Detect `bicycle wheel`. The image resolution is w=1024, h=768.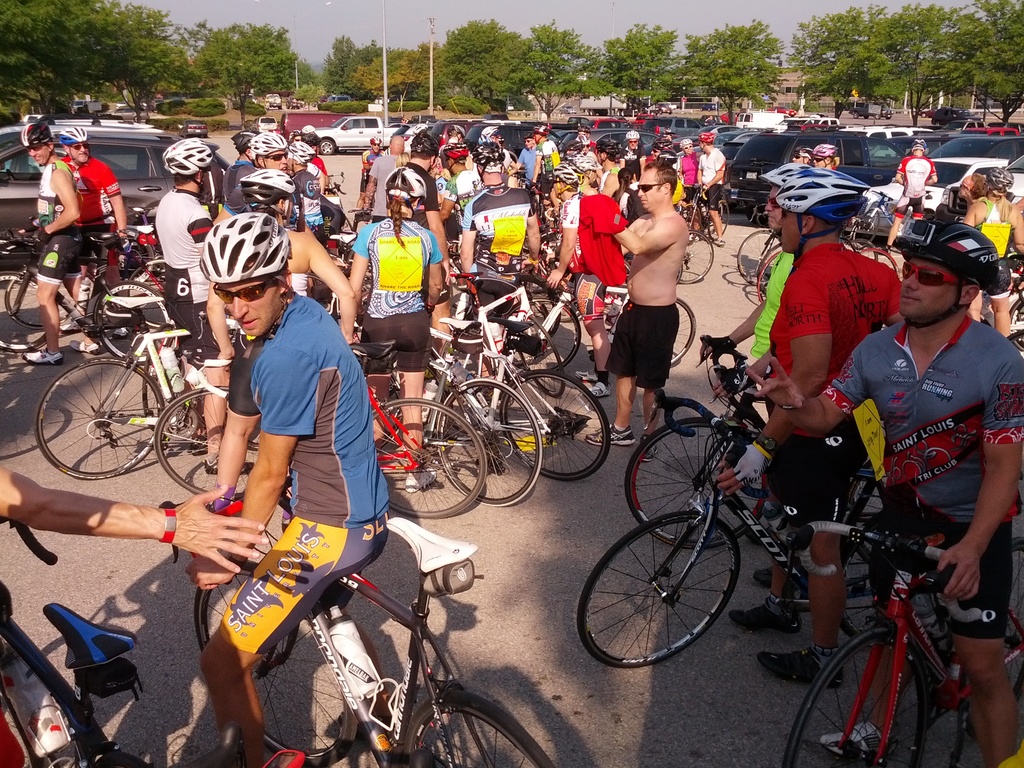
(139, 352, 172, 430).
